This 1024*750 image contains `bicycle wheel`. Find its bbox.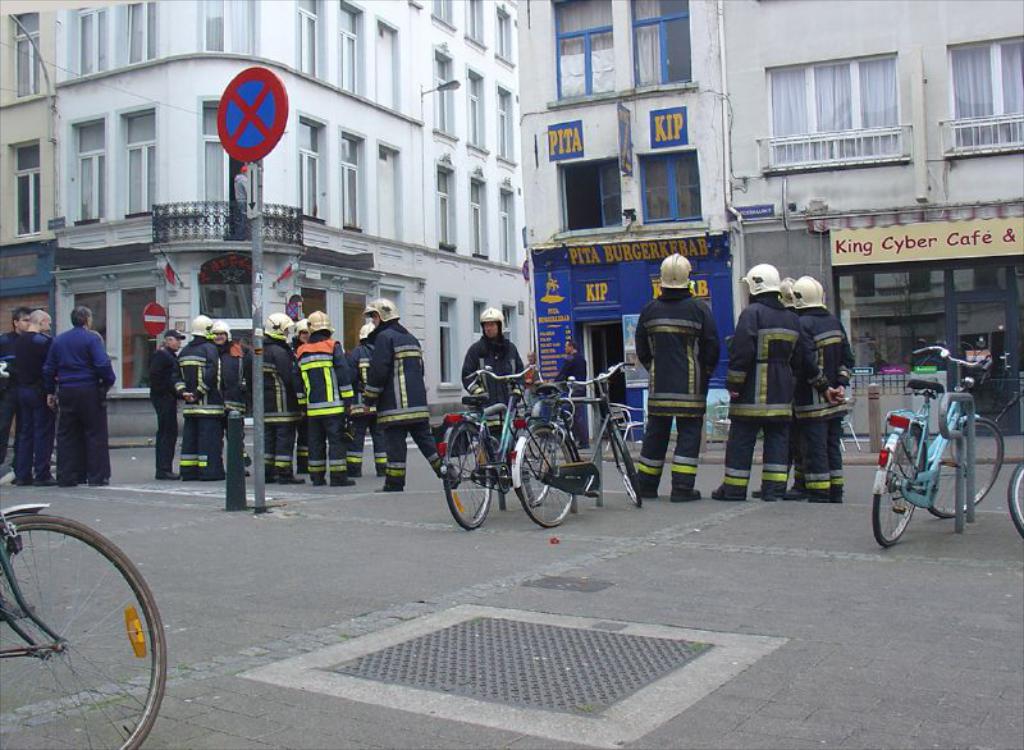
{"x1": 440, "y1": 420, "x2": 493, "y2": 527}.
